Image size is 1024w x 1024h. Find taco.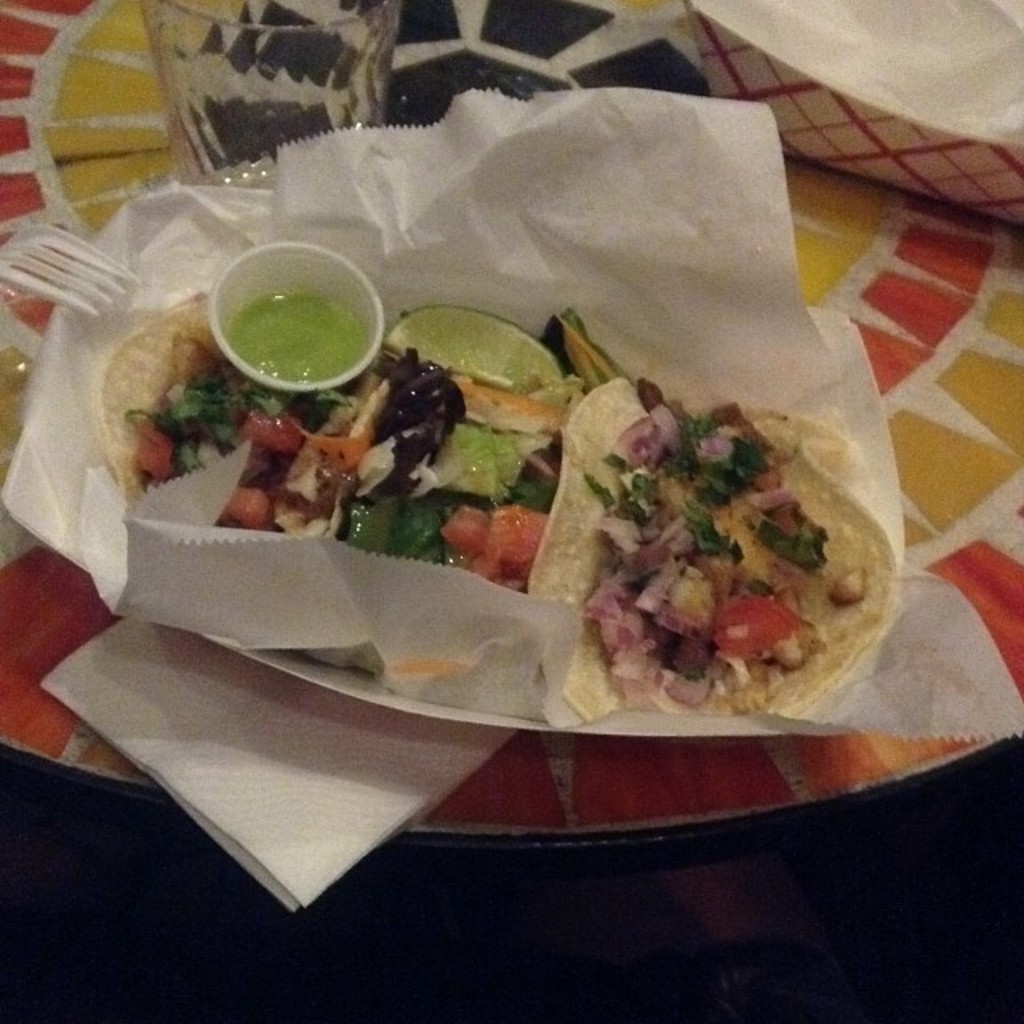
357,363,589,632.
